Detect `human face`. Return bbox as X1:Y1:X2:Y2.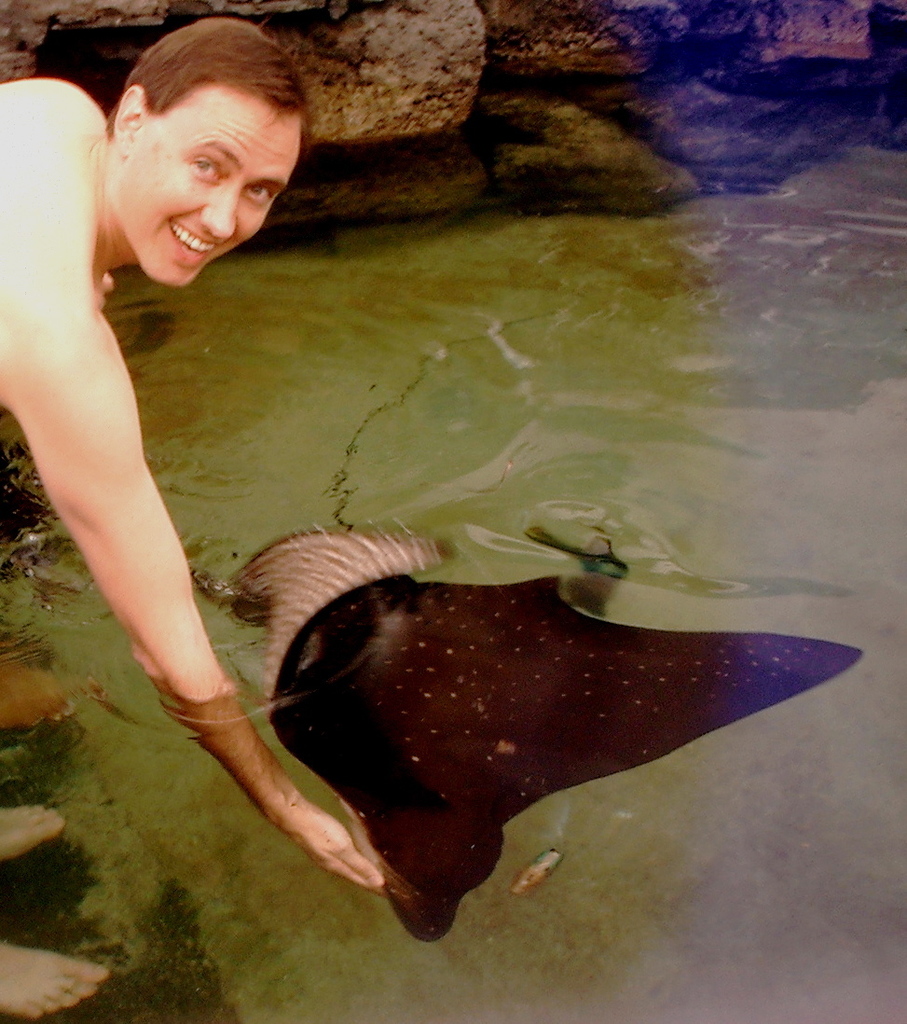
109:84:298:287.
